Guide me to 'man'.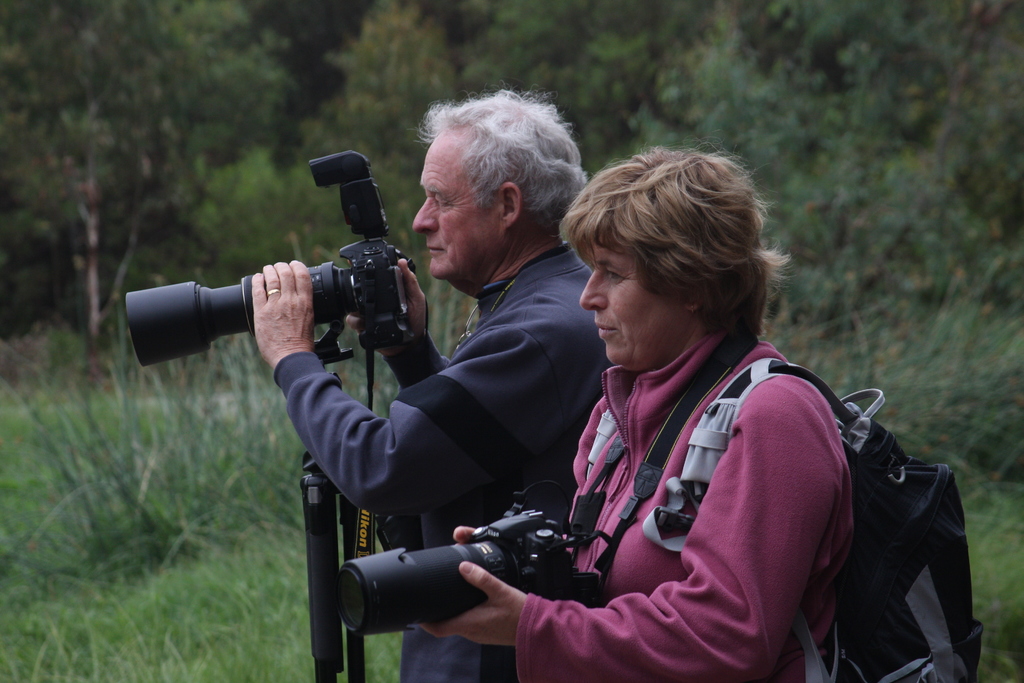
Guidance: <region>244, 83, 619, 682</region>.
